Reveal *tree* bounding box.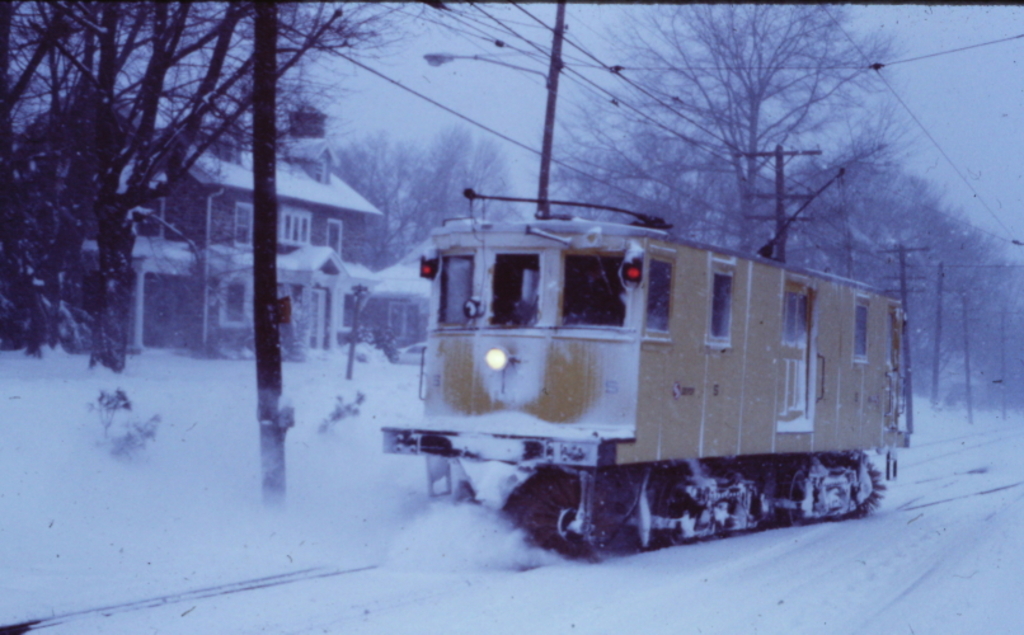
Revealed: BBox(44, 39, 379, 403).
